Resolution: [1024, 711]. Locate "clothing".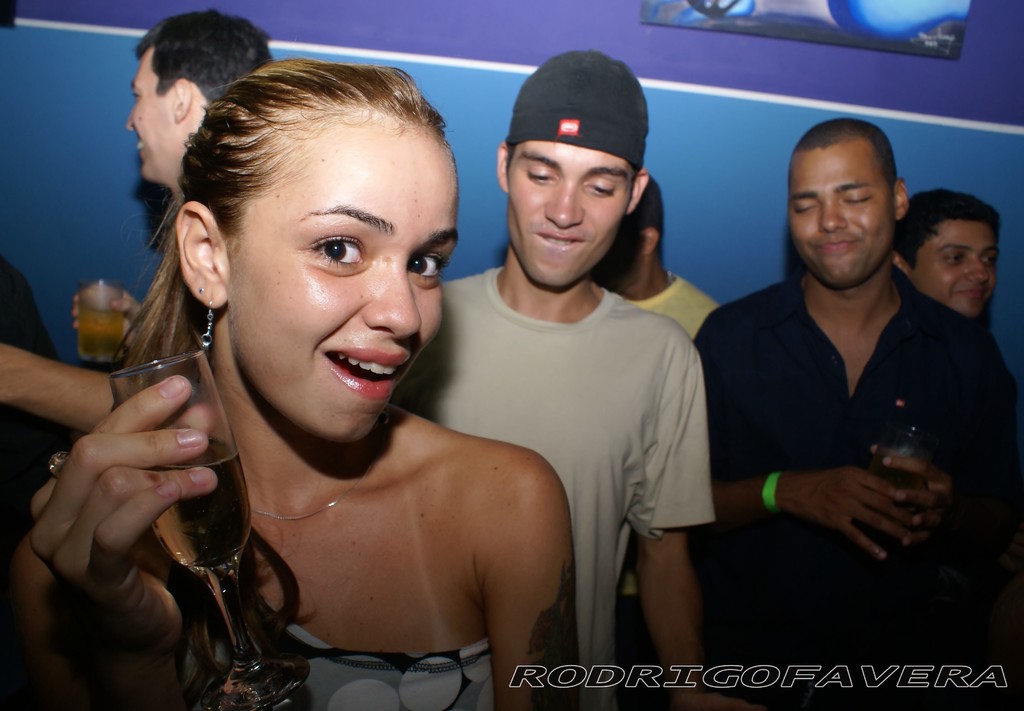
<bbox>625, 265, 720, 598</bbox>.
